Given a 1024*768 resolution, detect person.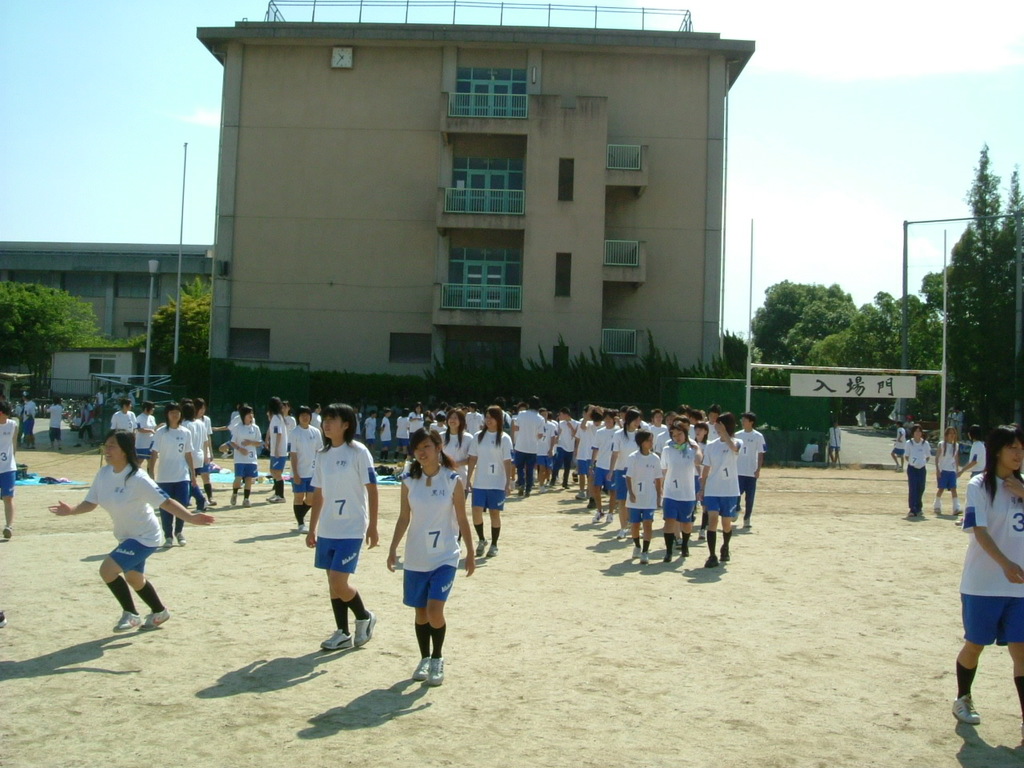
{"left": 140, "top": 394, "right": 204, "bottom": 550}.
